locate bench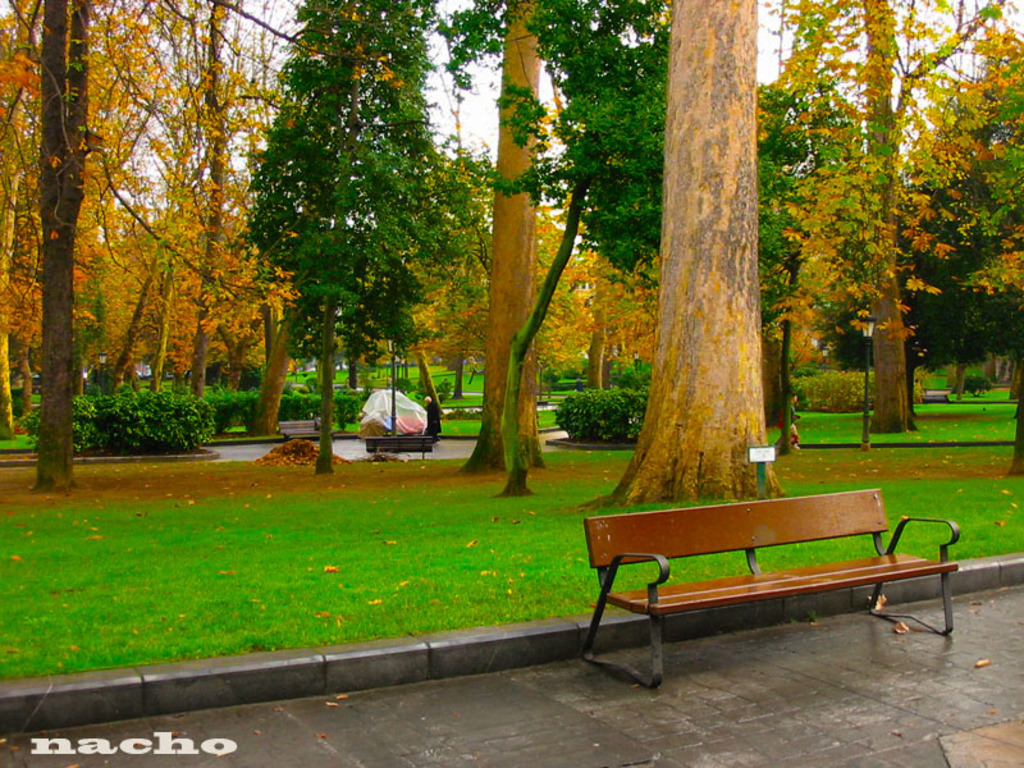
[584,488,959,691]
